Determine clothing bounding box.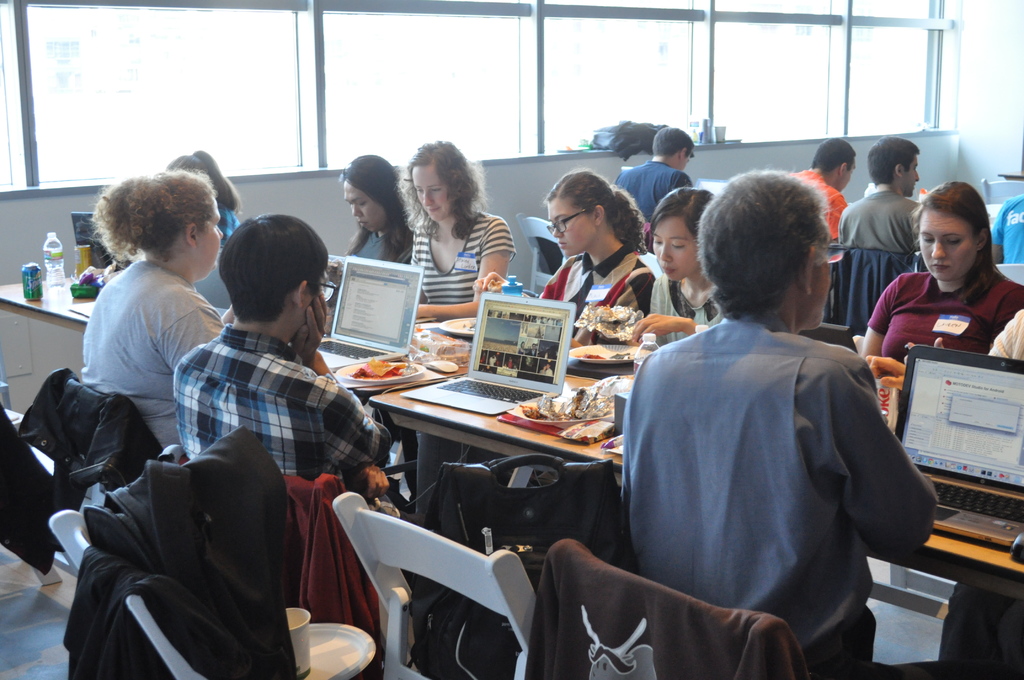
Determined: {"x1": 611, "y1": 156, "x2": 692, "y2": 216}.
